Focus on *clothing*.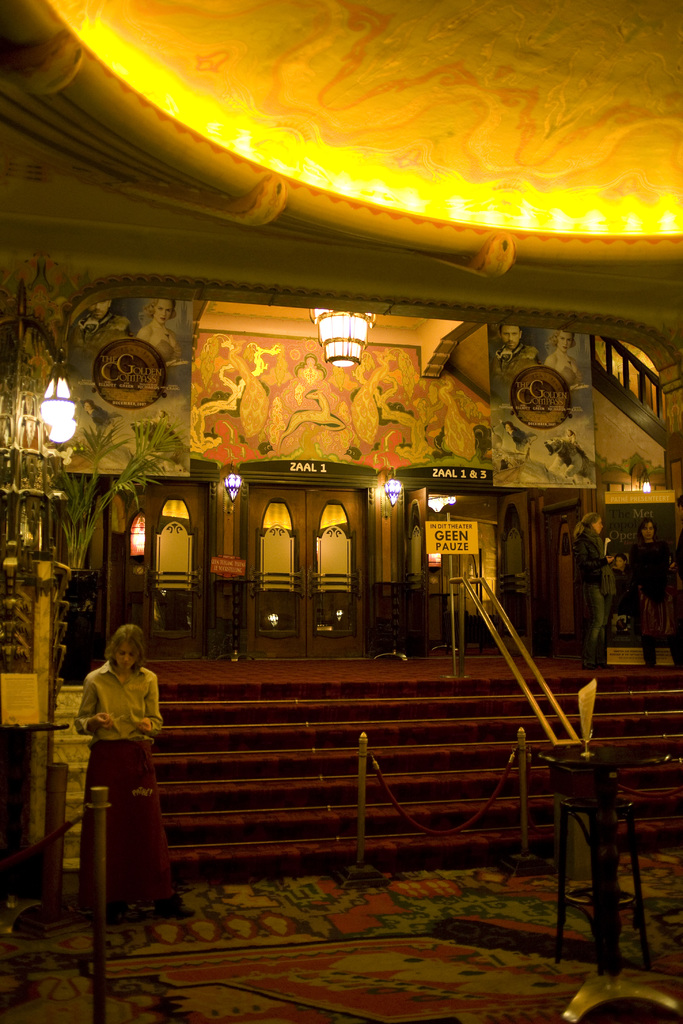
Focused at 156,337,183,364.
